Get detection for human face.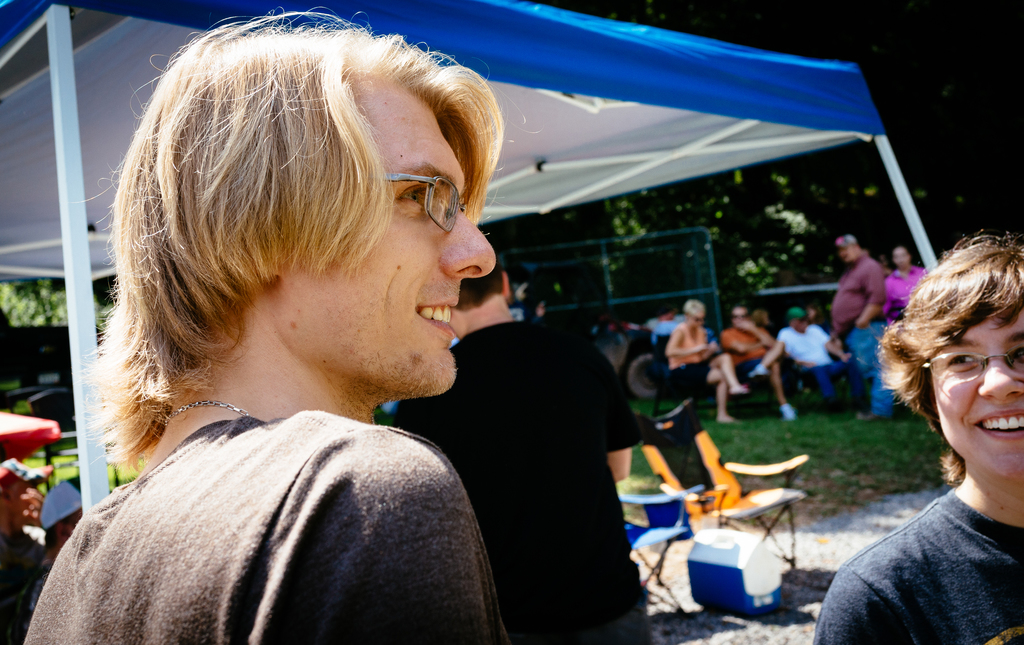
Detection: detection(294, 84, 491, 393).
